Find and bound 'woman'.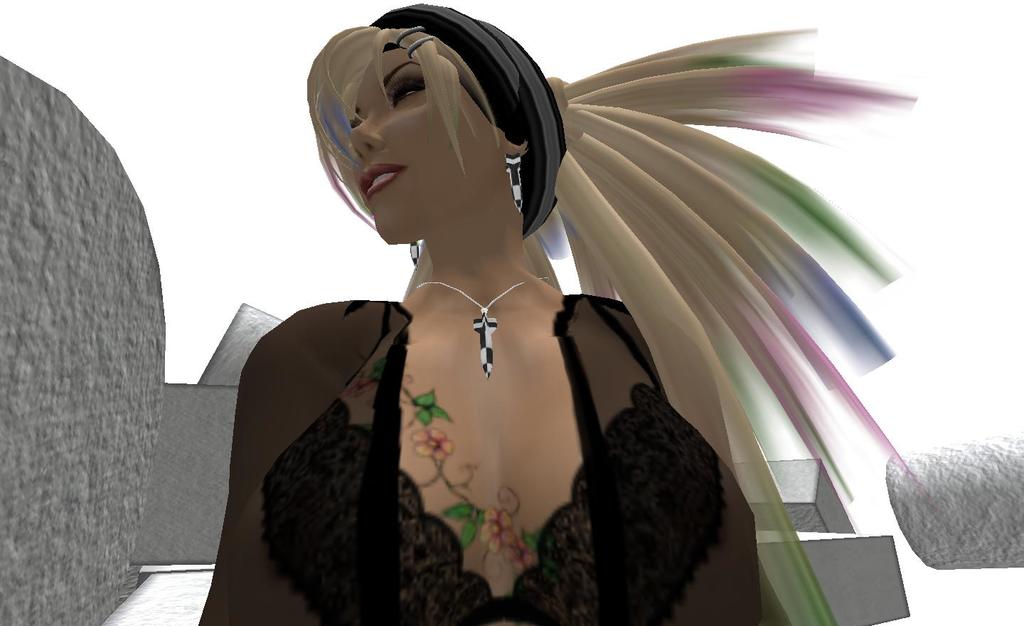
Bound: box=[215, 6, 879, 587].
